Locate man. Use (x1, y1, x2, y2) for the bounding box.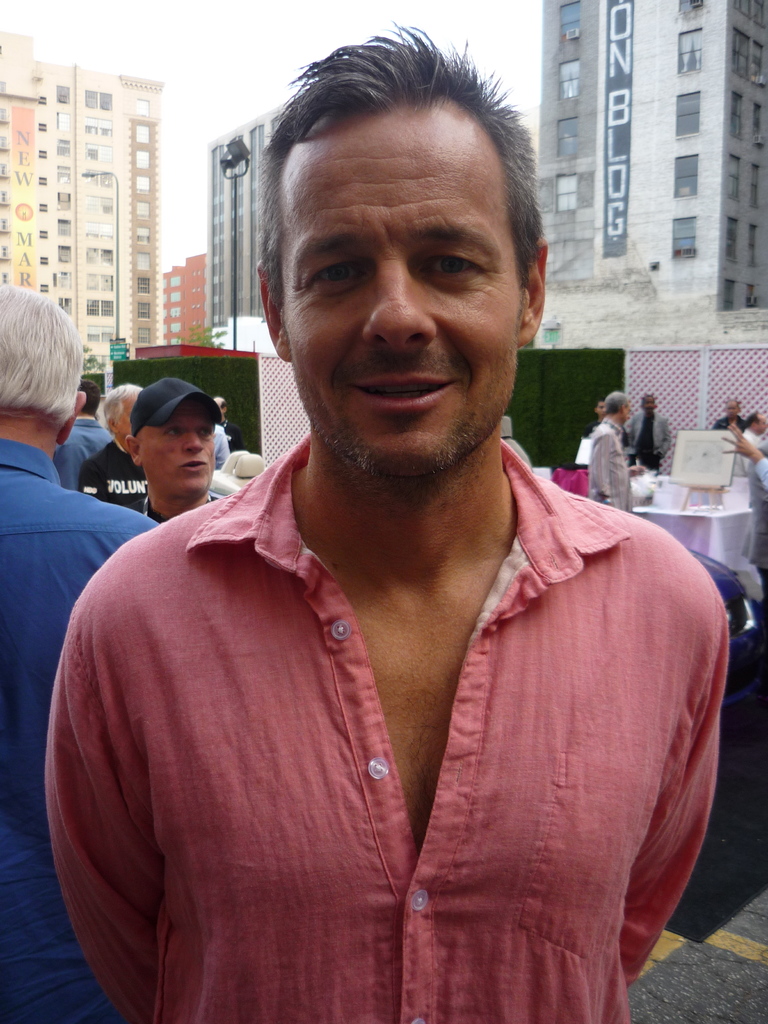
(64, 82, 739, 1000).
